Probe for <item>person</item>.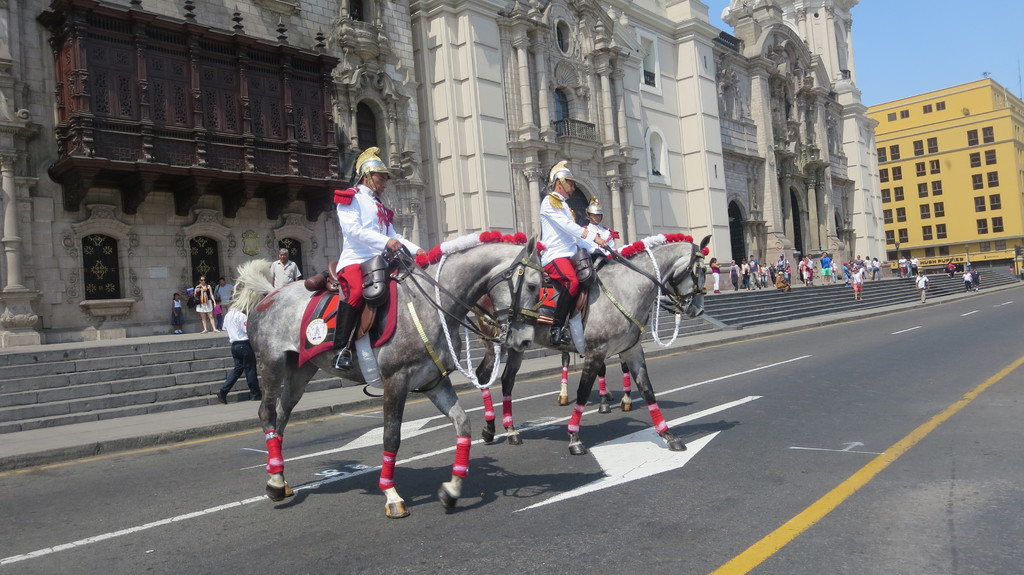
Probe result: 913, 271, 932, 302.
